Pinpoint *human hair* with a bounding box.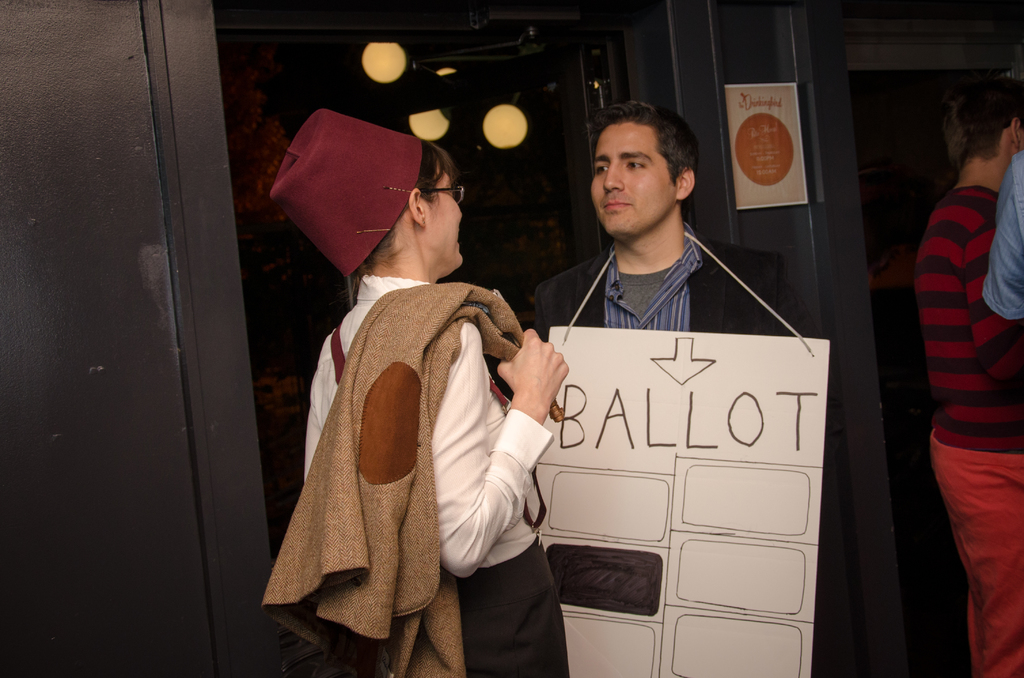
bbox=(588, 101, 701, 184).
